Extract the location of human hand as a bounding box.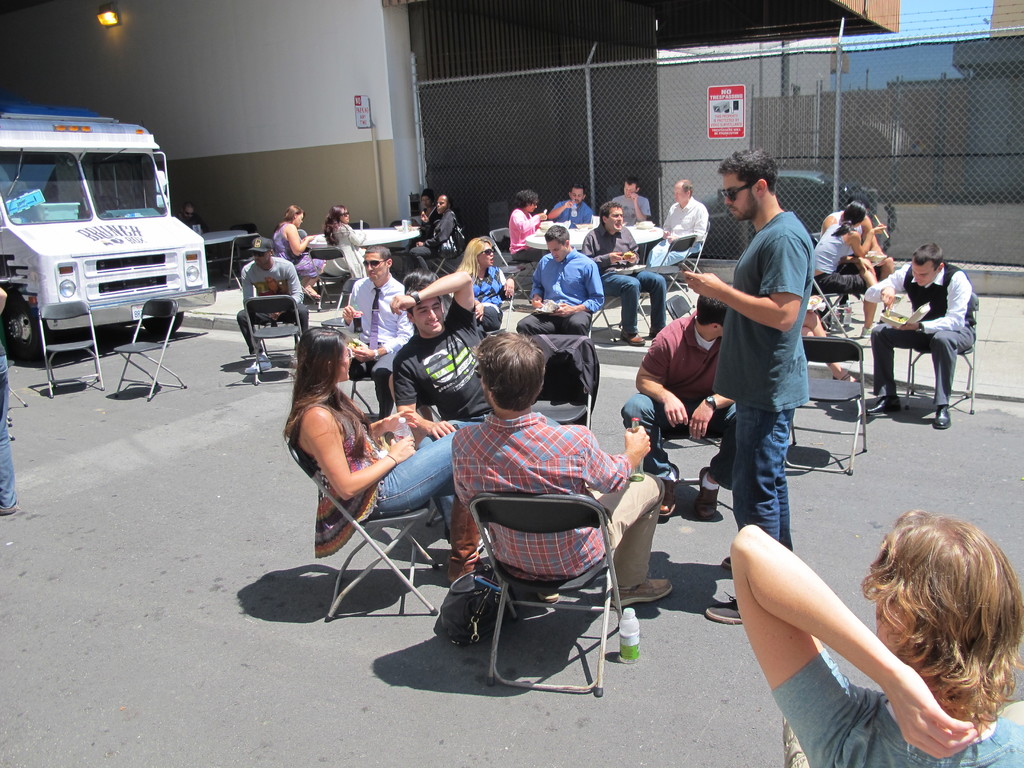
left=626, top=425, right=653, bottom=465.
